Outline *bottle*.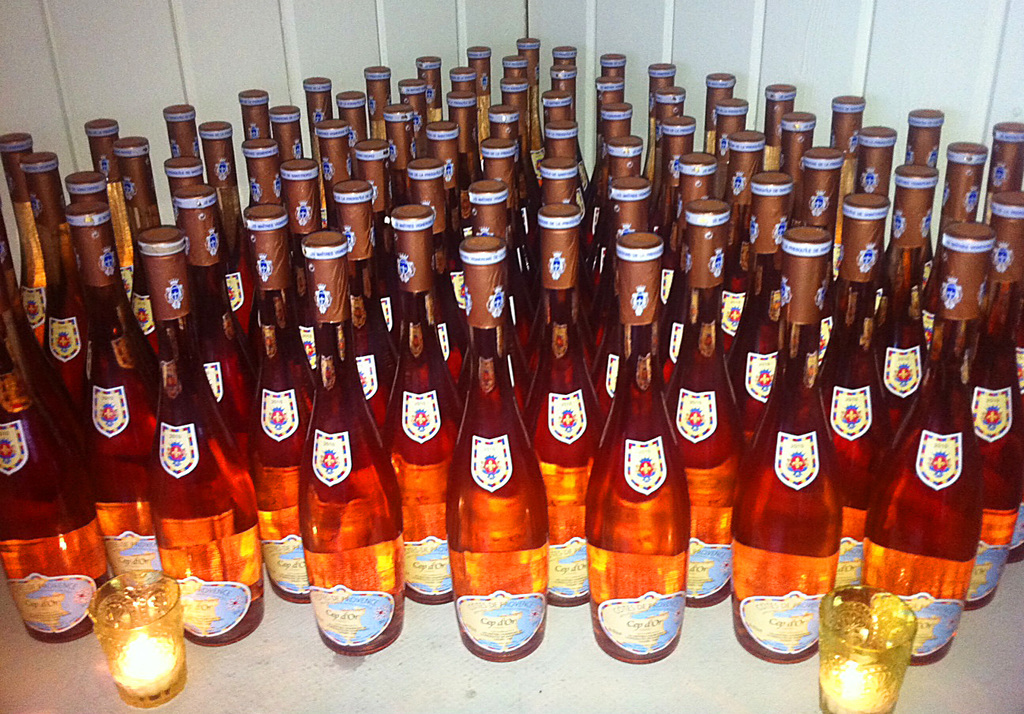
Outline: (777, 113, 816, 170).
